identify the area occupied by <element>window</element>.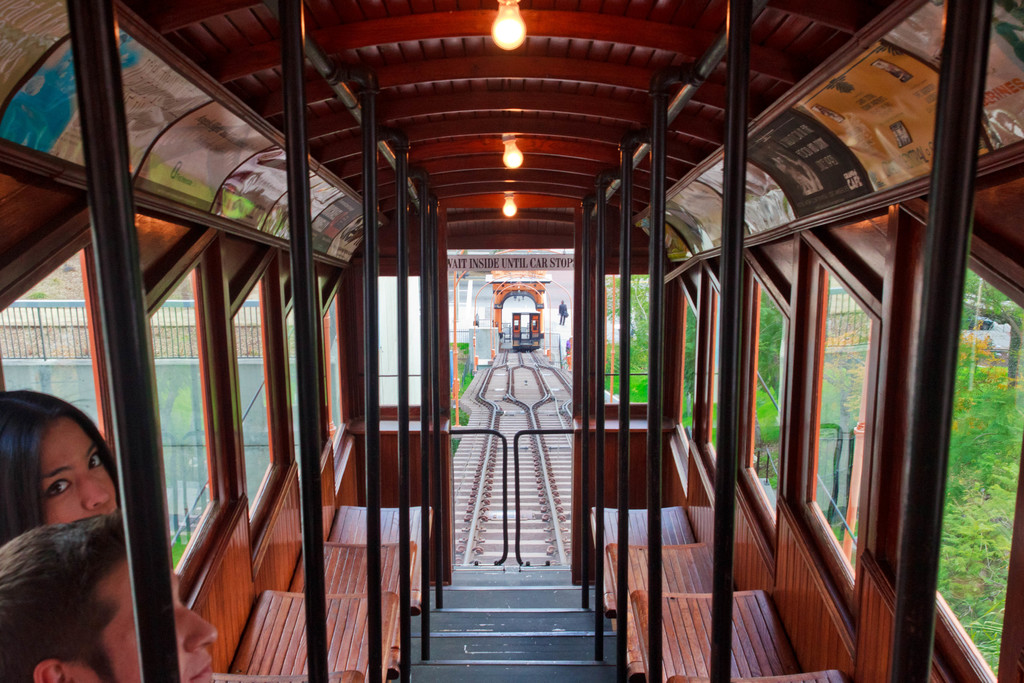
Area: 804:272:868:581.
